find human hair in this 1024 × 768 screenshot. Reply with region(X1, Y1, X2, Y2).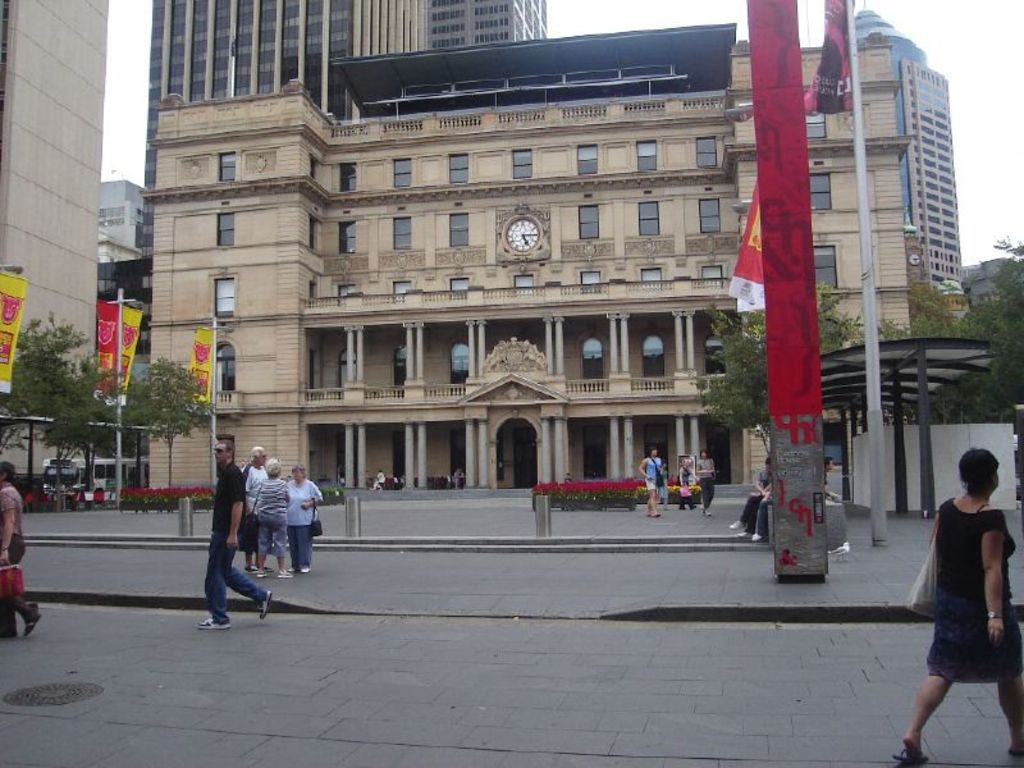
region(214, 439, 232, 453).
